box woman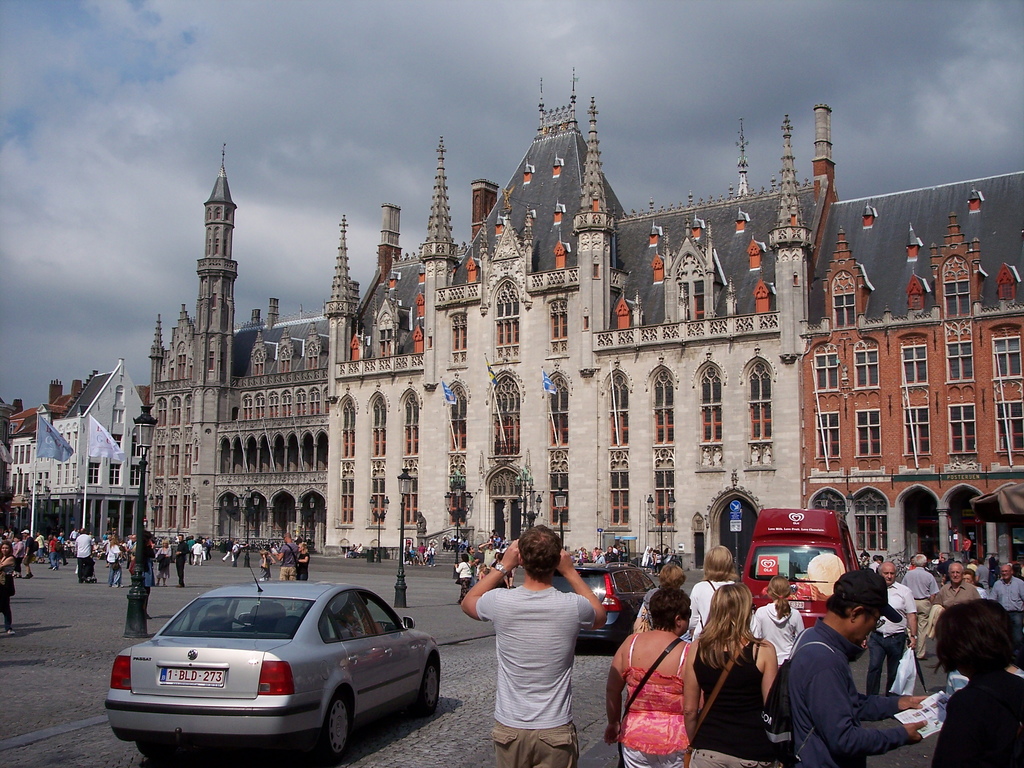
(x1=107, y1=539, x2=125, y2=586)
